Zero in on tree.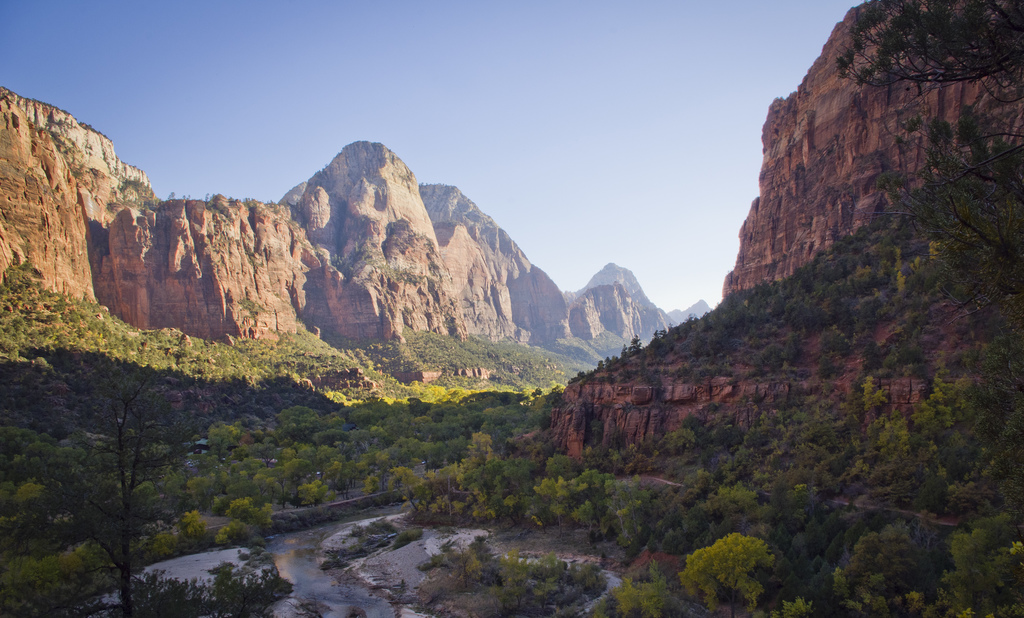
Zeroed in: rect(313, 431, 353, 447).
